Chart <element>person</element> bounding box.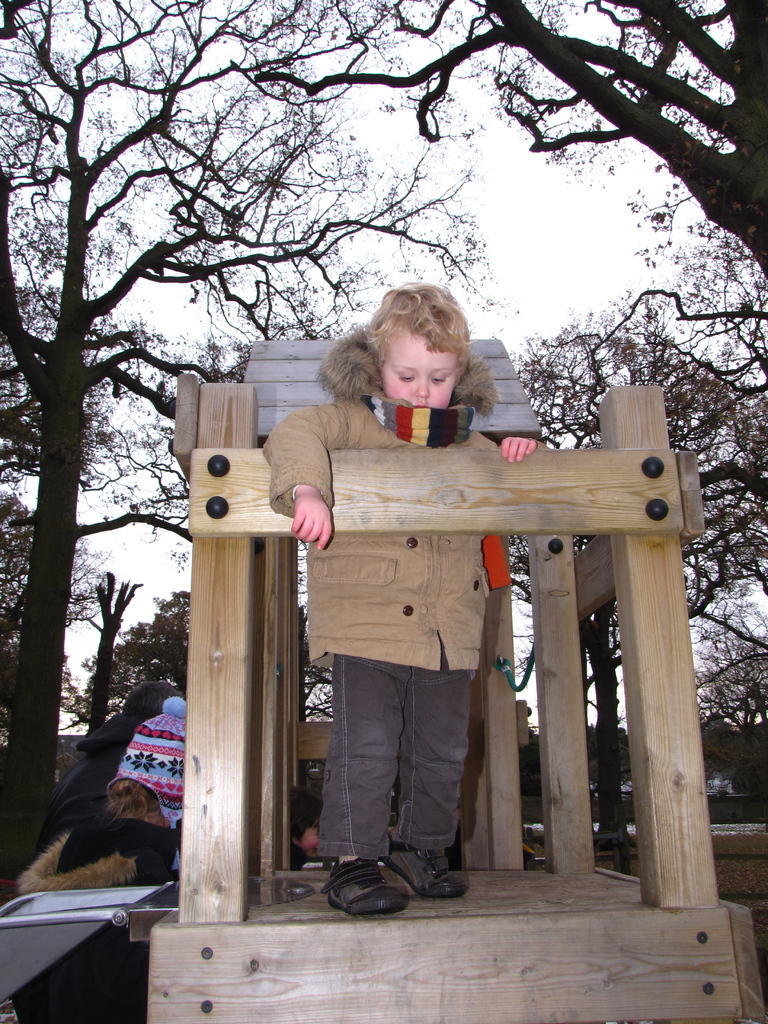
Charted: {"x1": 260, "y1": 283, "x2": 536, "y2": 918}.
